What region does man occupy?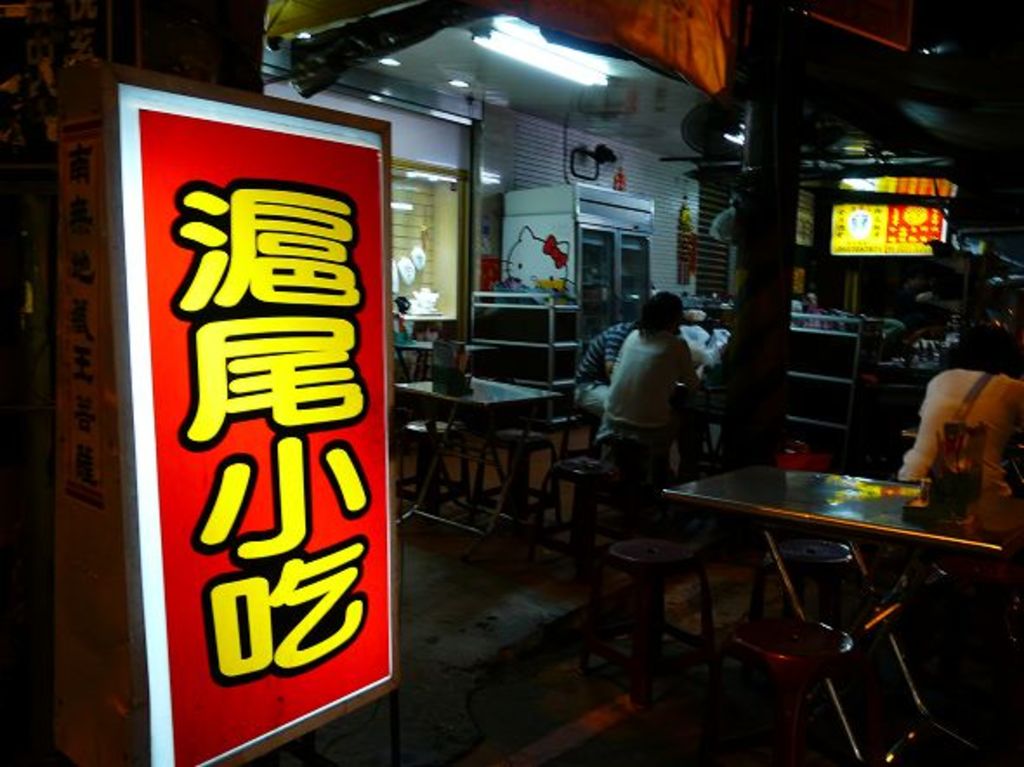
box=[901, 338, 1017, 555].
